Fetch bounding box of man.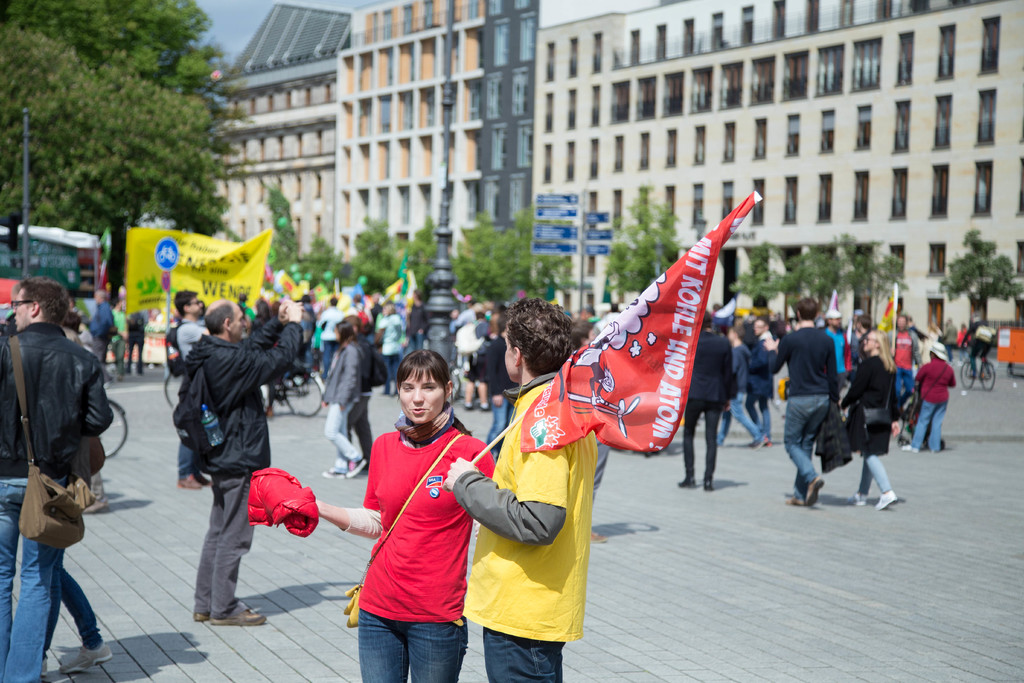
Bbox: [left=762, top=293, right=838, bottom=509].
